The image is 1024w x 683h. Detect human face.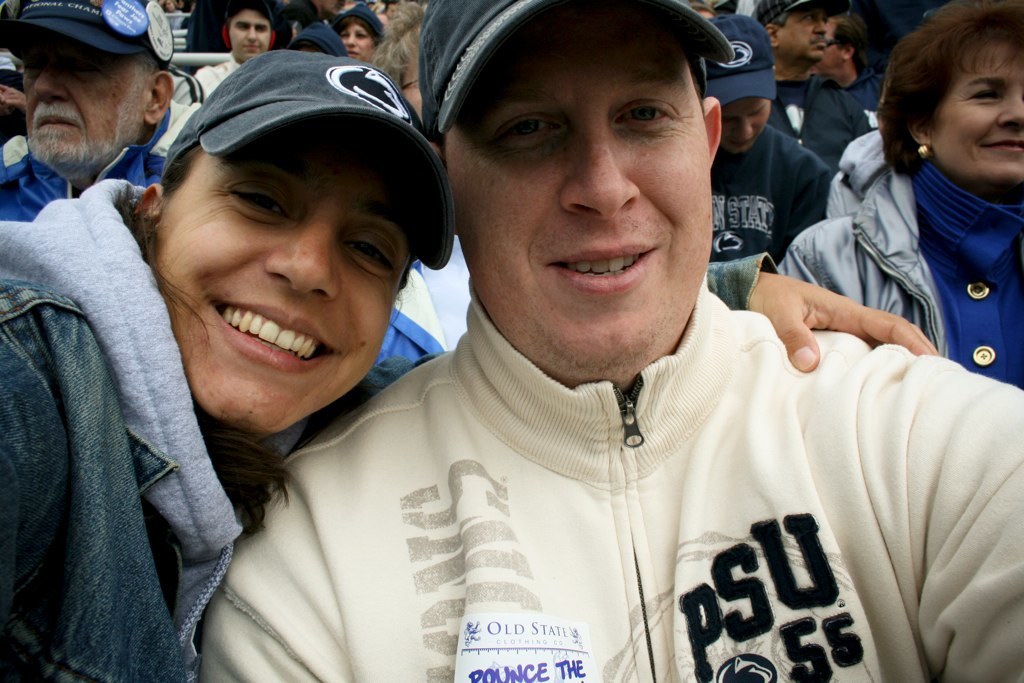
Detection: pyautogui.locateOnScreen(158, 134, 424, 439).
